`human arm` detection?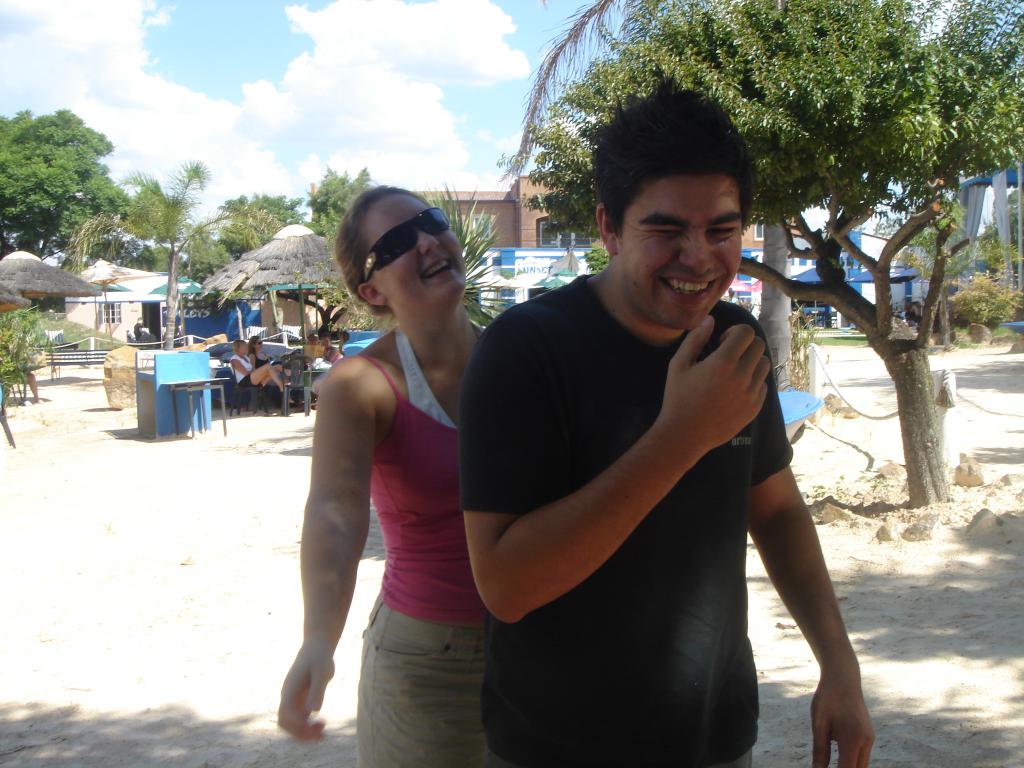
[452,301,767,634]
